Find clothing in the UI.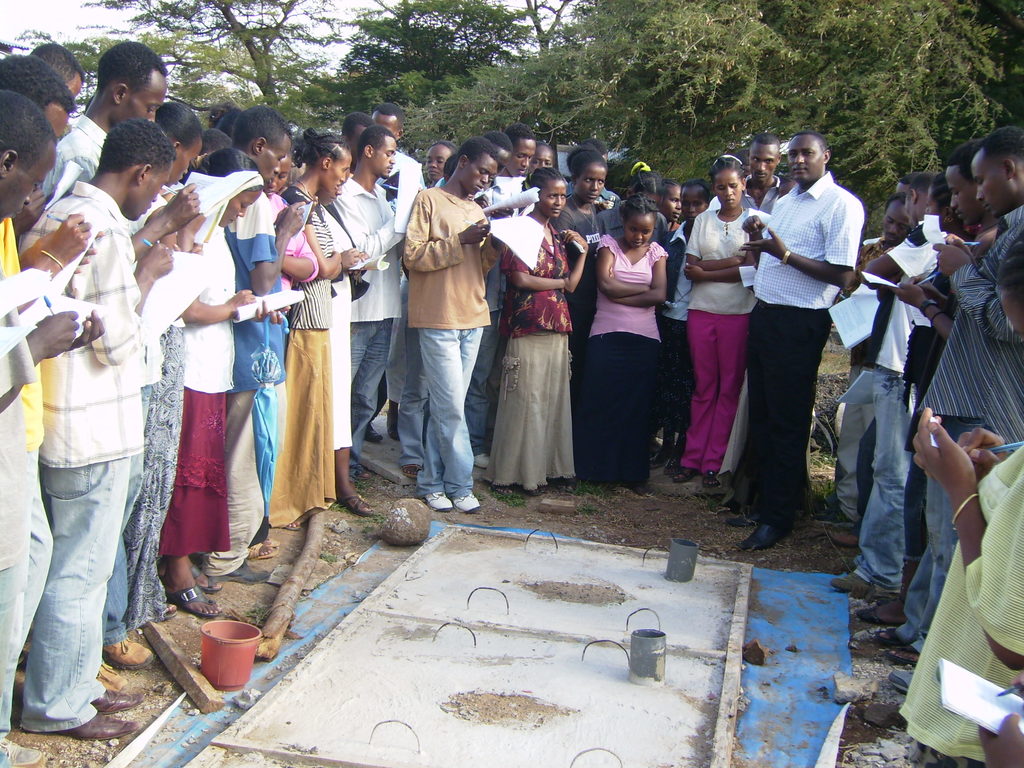
UI element at [0,211,55,732].
